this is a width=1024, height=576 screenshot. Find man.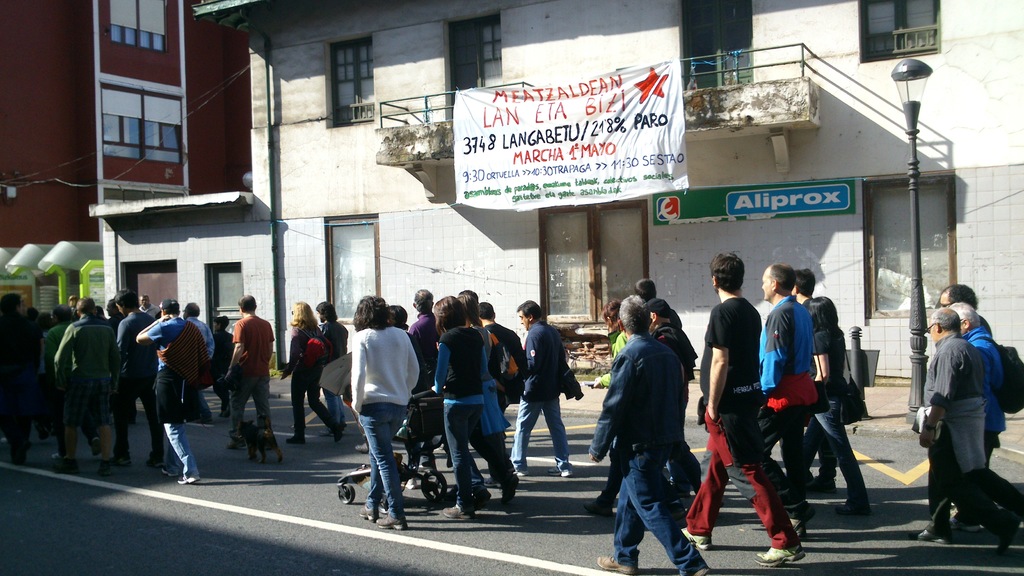
Bounding box: (507,298,568,482).
